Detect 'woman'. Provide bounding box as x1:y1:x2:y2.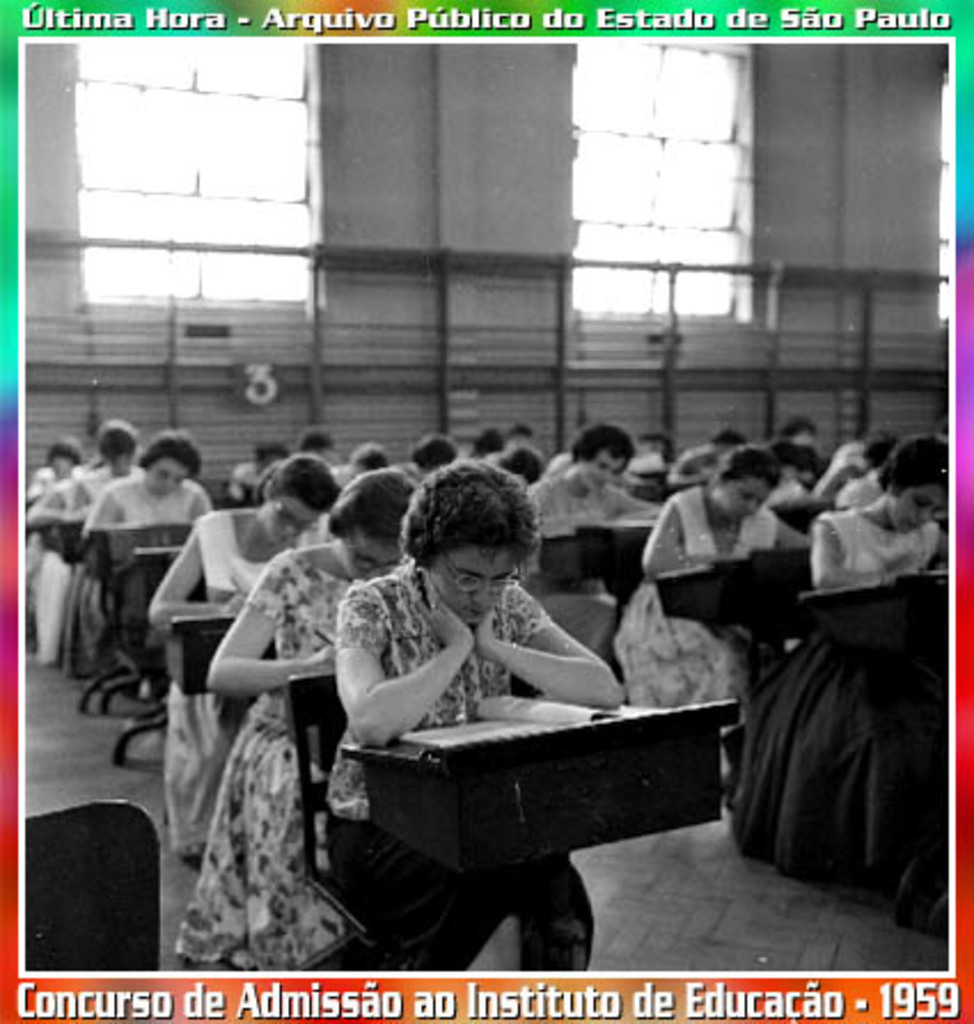
298:481:674:932.
